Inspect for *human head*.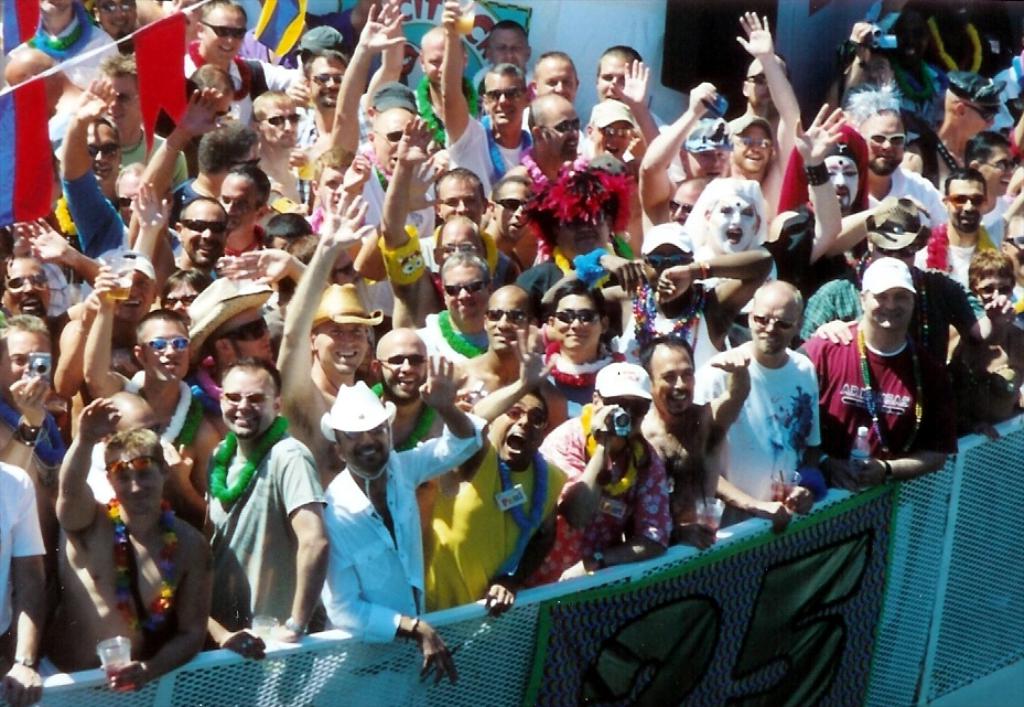
Inspection: {"left": 730, "top": 121, "right": 785, "bottom": 178}.
